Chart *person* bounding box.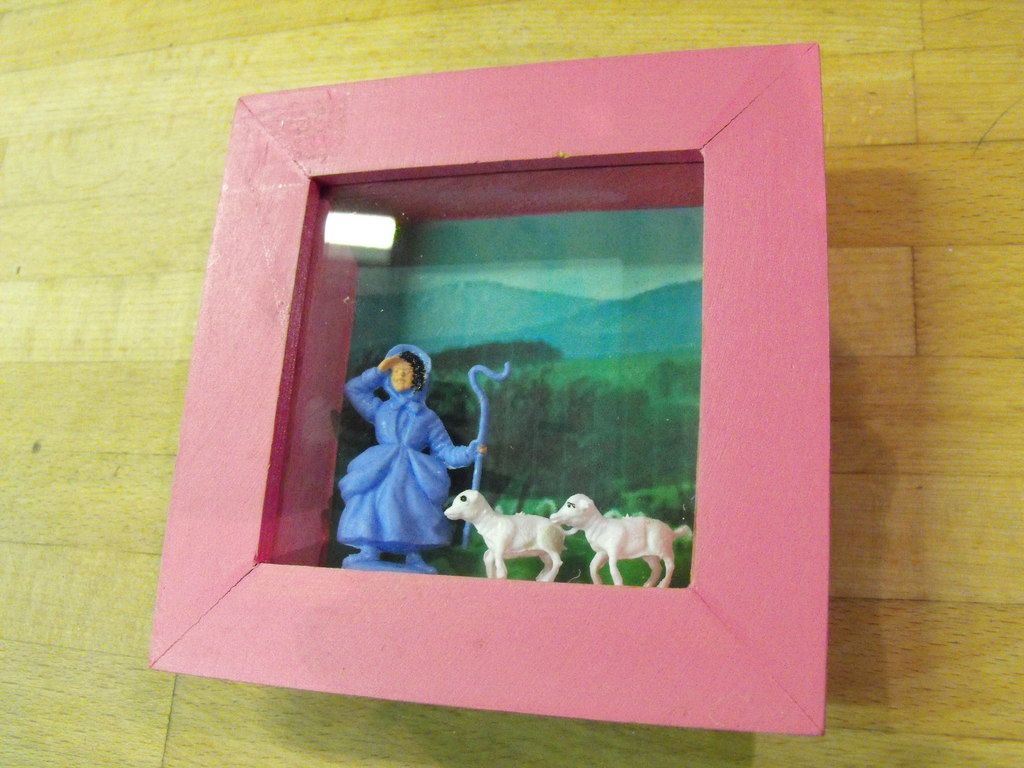
Charted: [346, 340, 472, 591].
